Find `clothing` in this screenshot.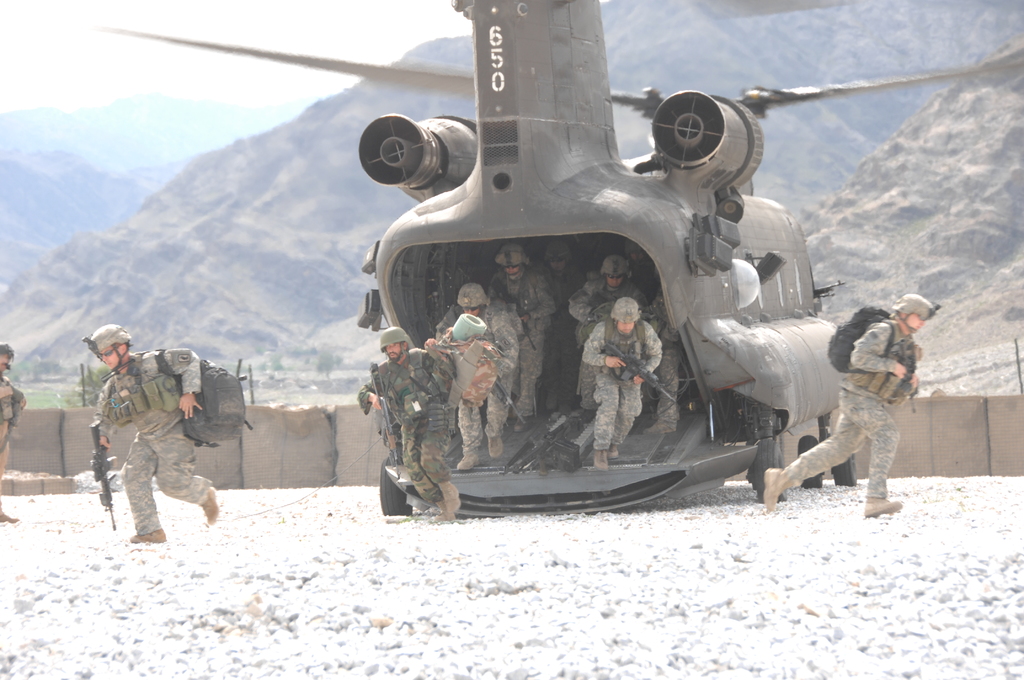
The bounding box for `clothing` is <region>0, 371, 26, 477</region>.
